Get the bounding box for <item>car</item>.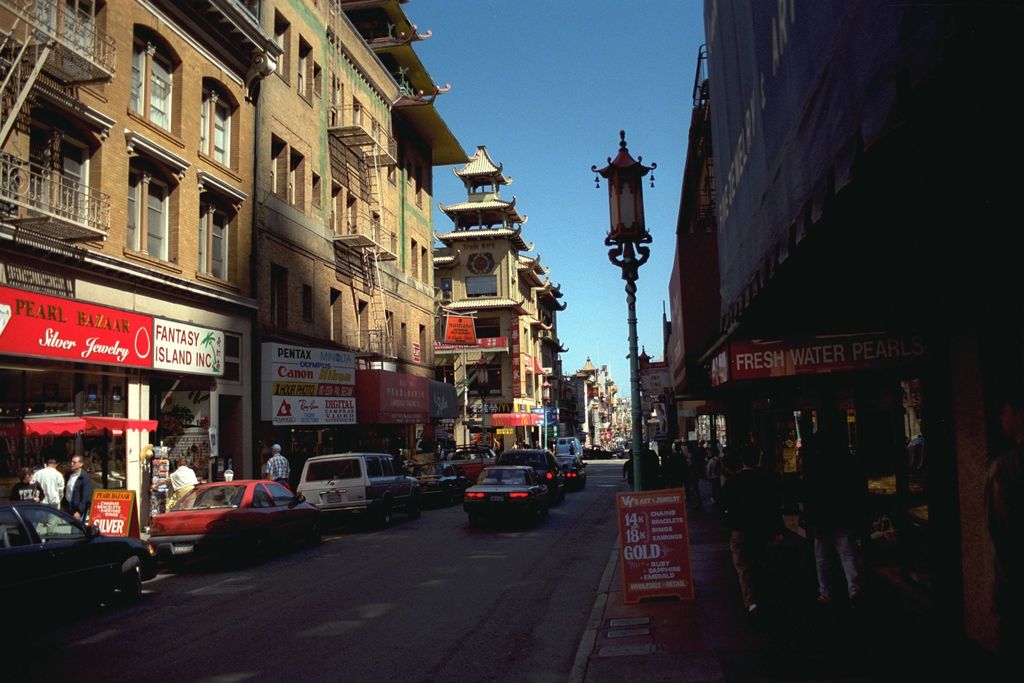
(445, 460, 559, 530).
